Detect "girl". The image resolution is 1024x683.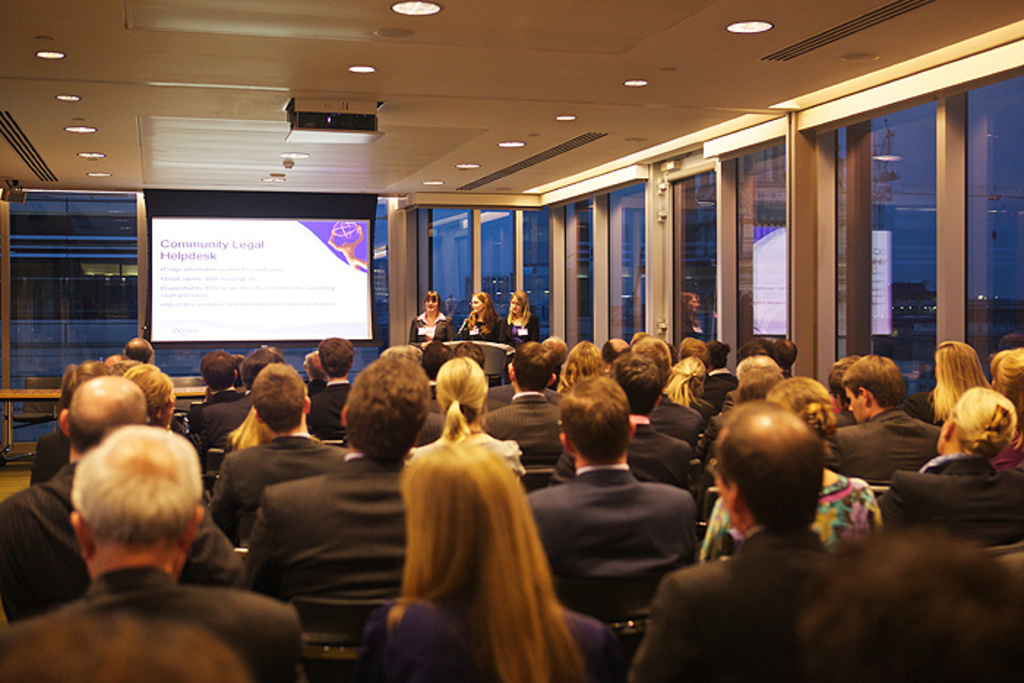
bbox(499, 290, 540, 350).
